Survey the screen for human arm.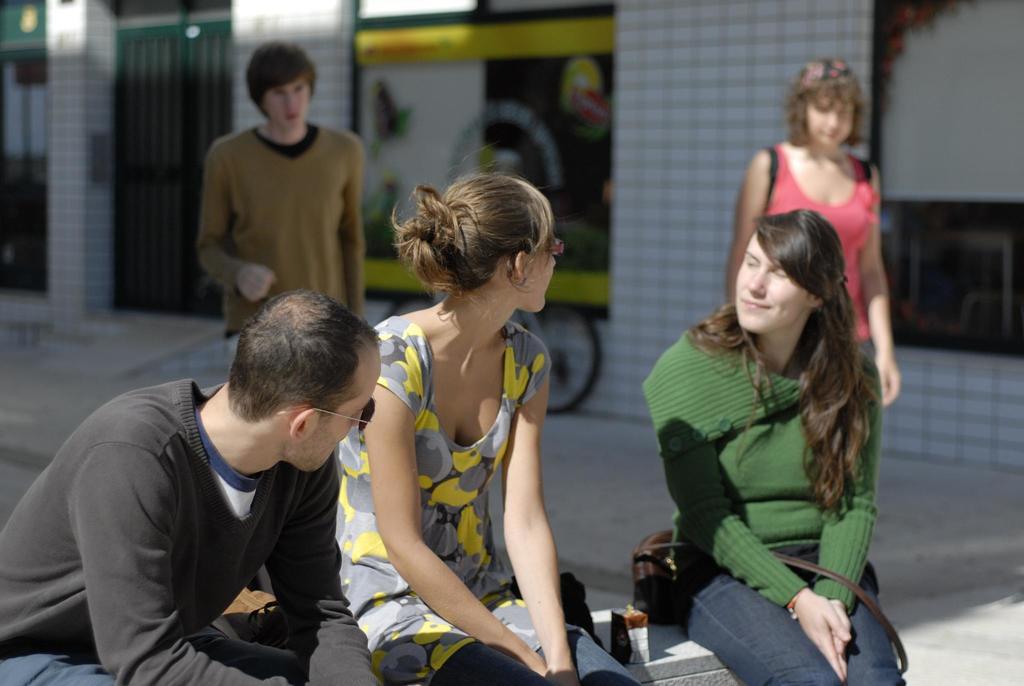
Survey found: BBox(669, 350, 858, 678).
